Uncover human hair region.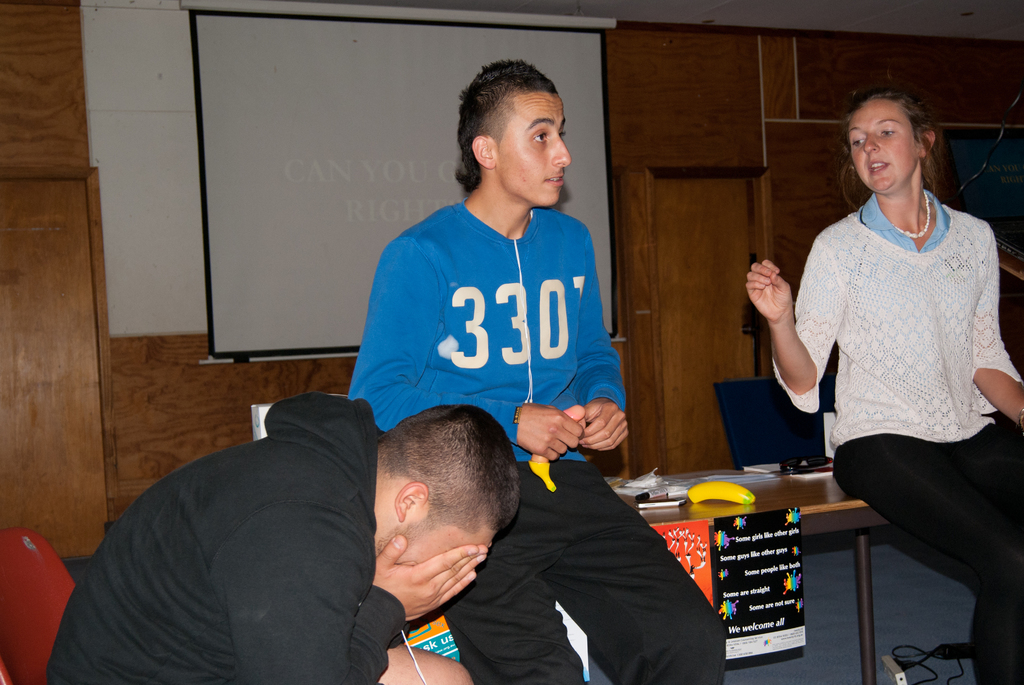
Uncovered: pyautogui.locateOnScreen(378, 405, 521, 547).
